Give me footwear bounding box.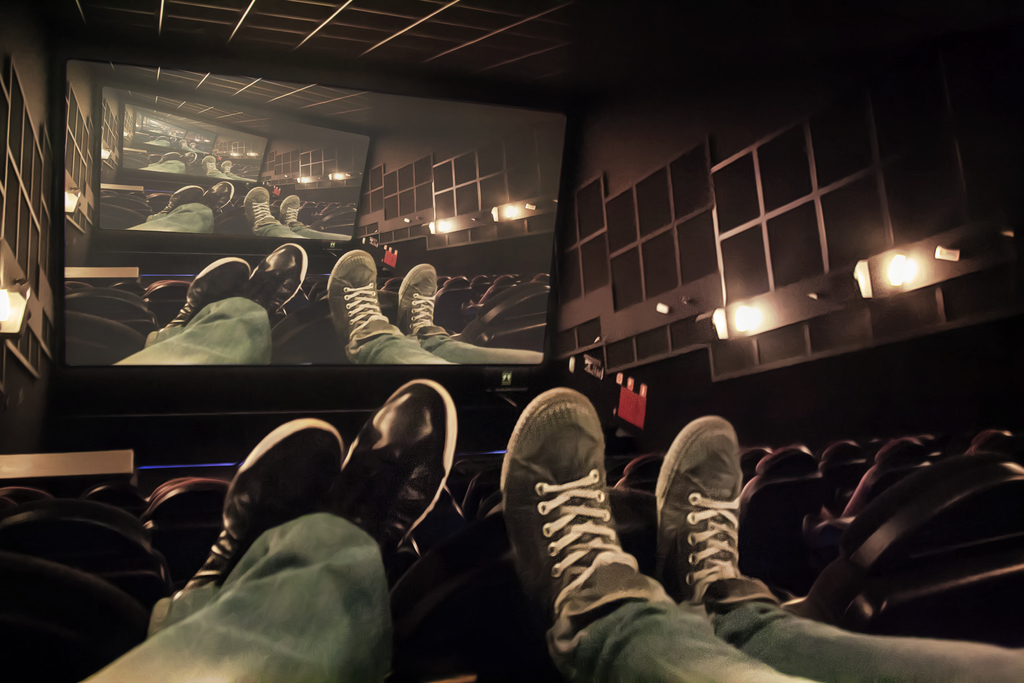
rect(321, 382, 467, 577).
